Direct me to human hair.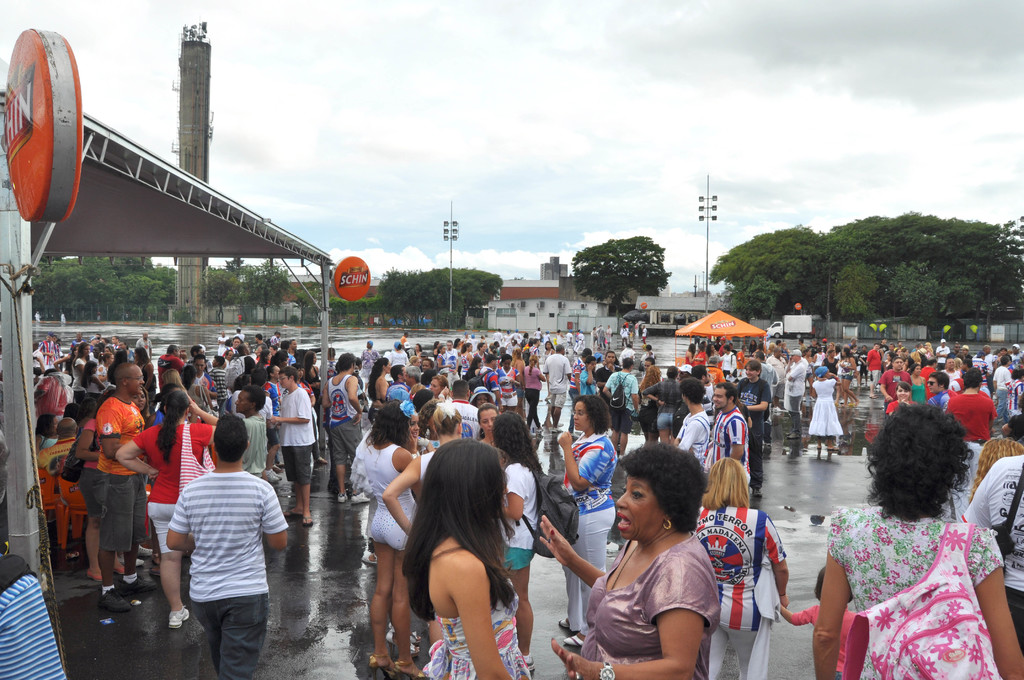
Direction: 302 350 314 376.
